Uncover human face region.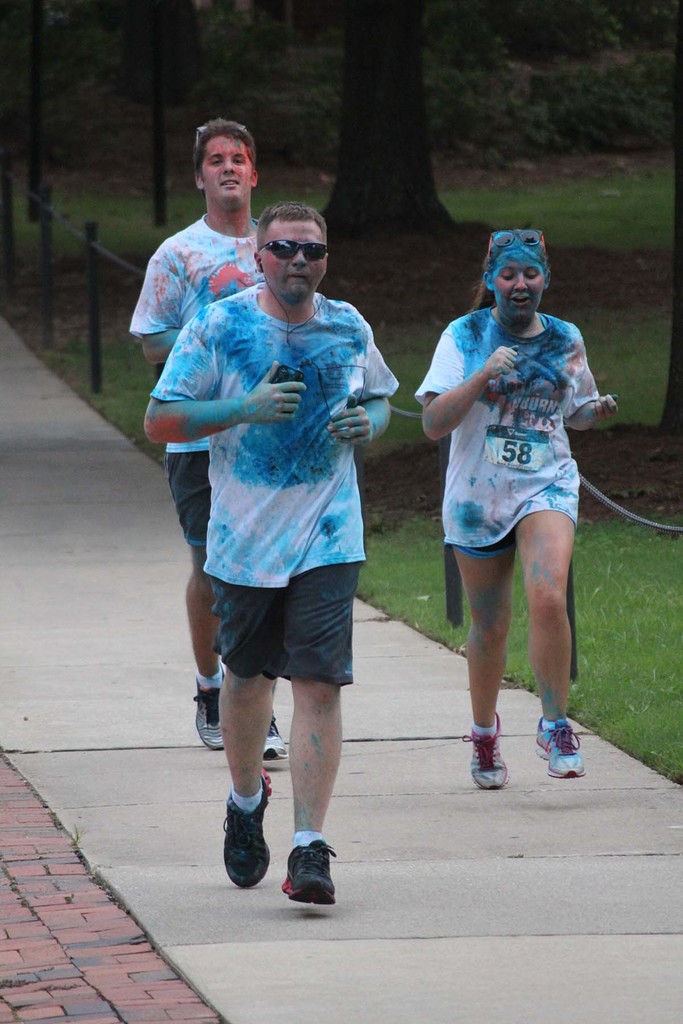
Uncovered: 194,132,254,213.
